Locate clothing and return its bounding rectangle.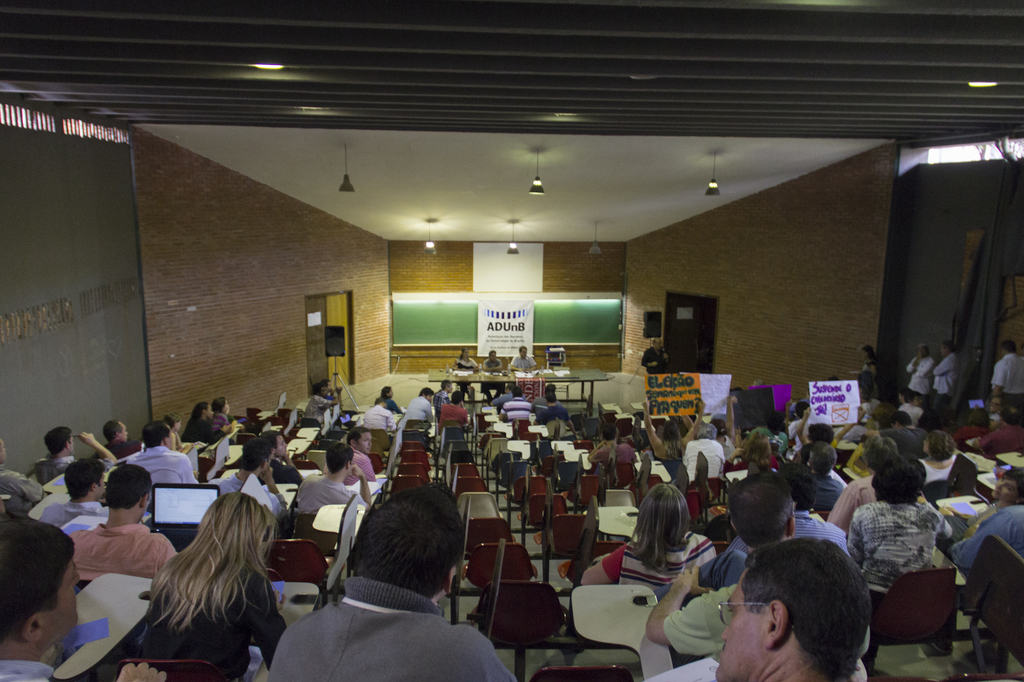
left=66, top=520, right=180, bottom=581.
